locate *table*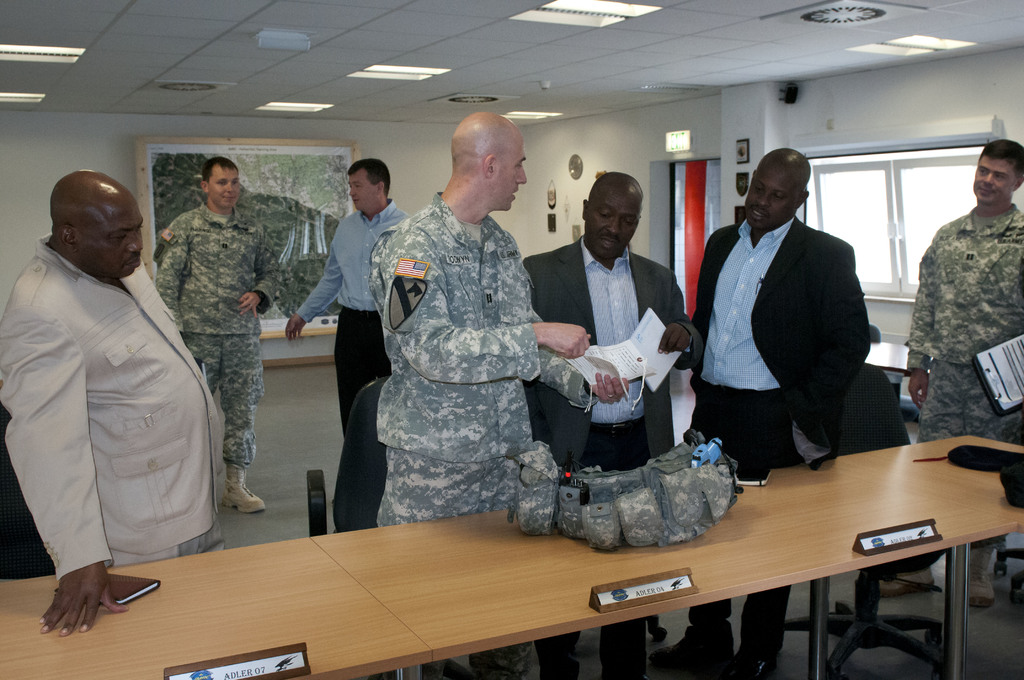
left=432, top=432, right=1023, bottom=671
